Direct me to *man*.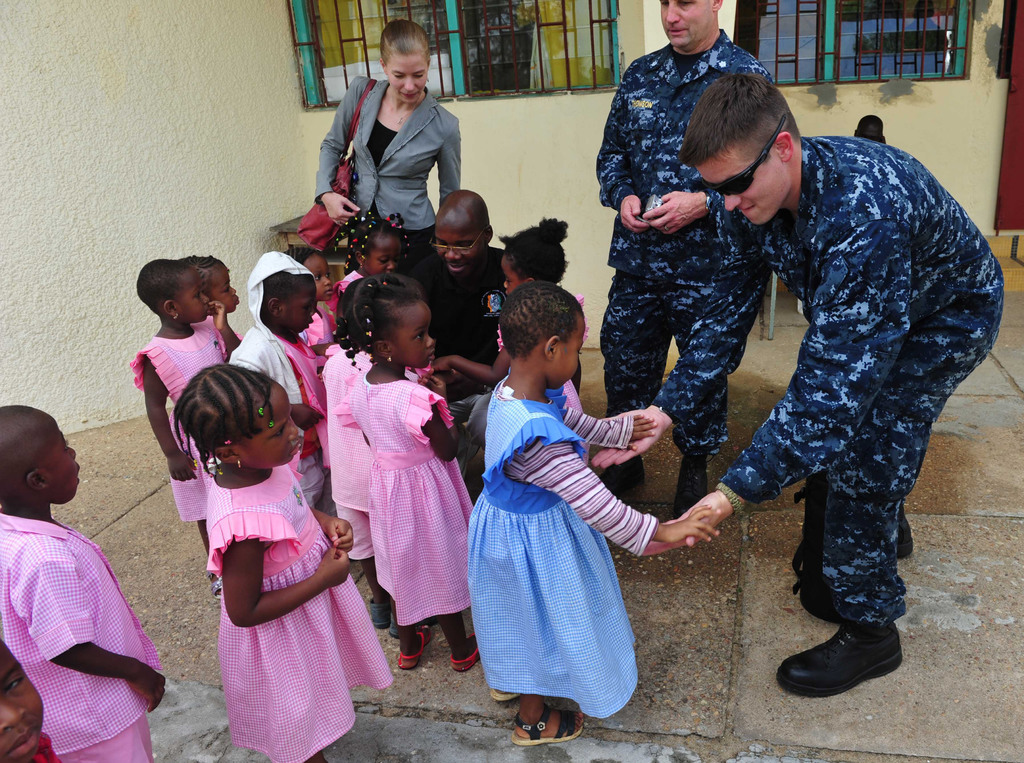
Direction: 588:0:776:513.
